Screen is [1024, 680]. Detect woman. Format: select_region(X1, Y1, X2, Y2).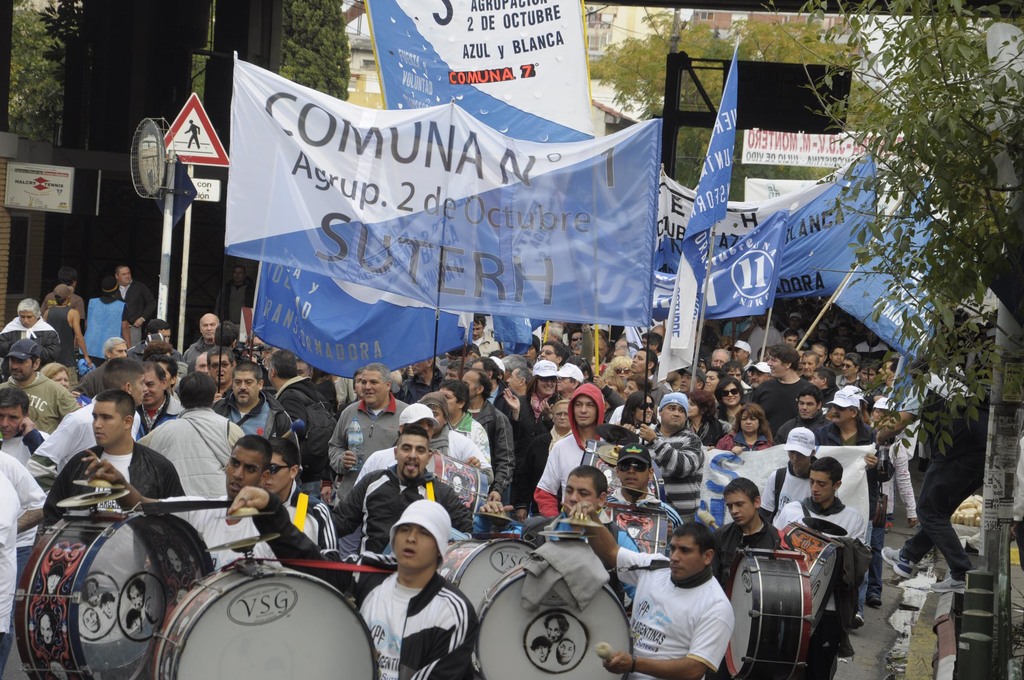
select_region(684, 390, 727, 450).
